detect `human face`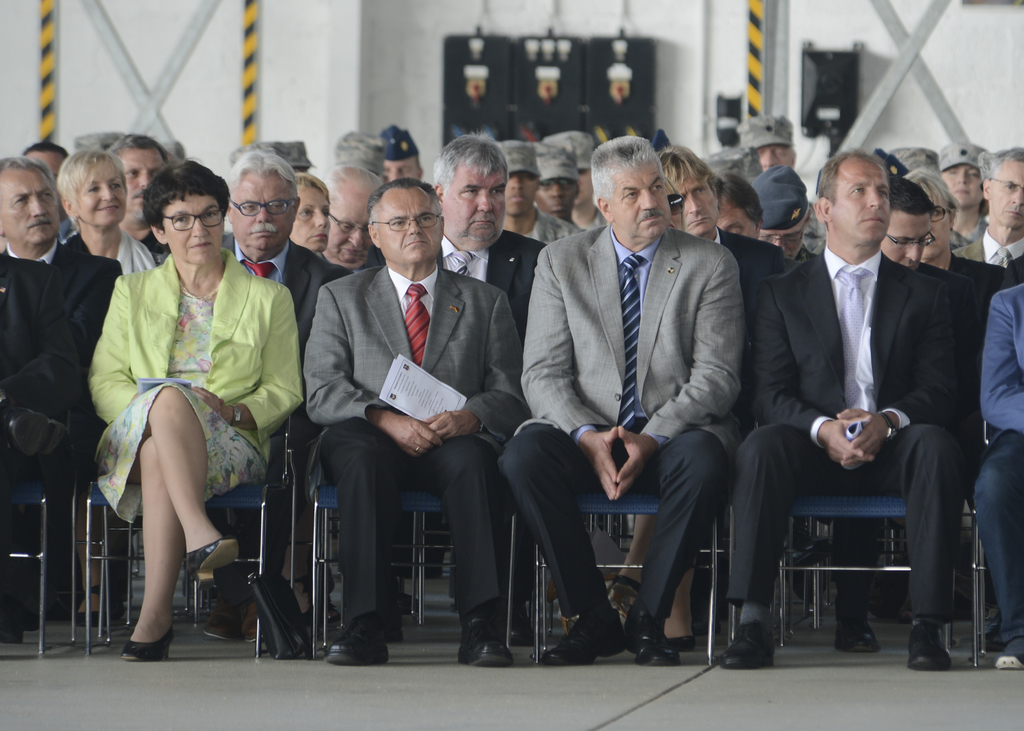
758:149:797:172
